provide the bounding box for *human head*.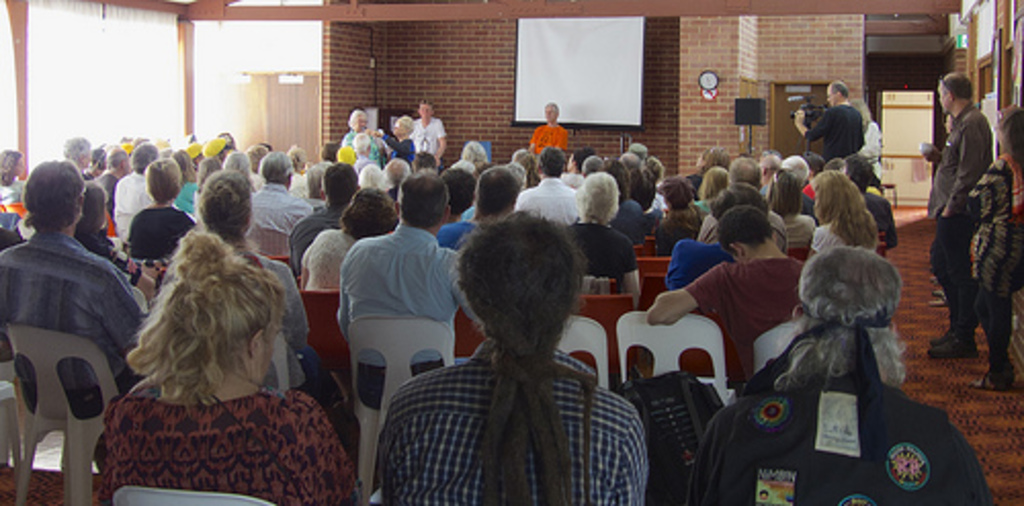
(936, 72, 977, 115).
